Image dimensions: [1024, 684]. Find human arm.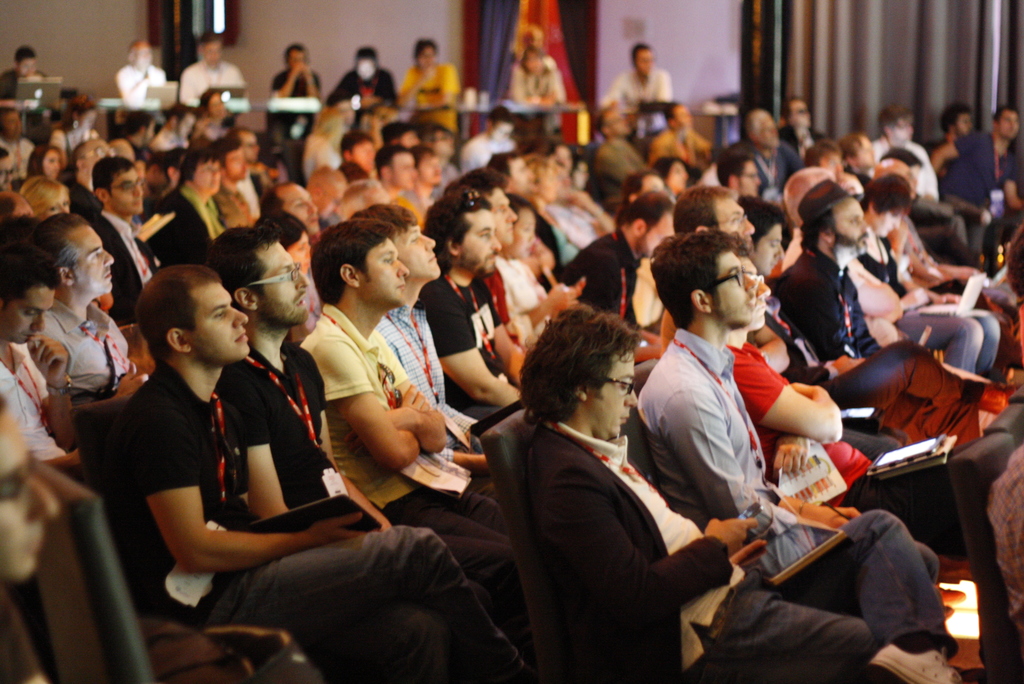
rect(440, 65, 465, 105).
